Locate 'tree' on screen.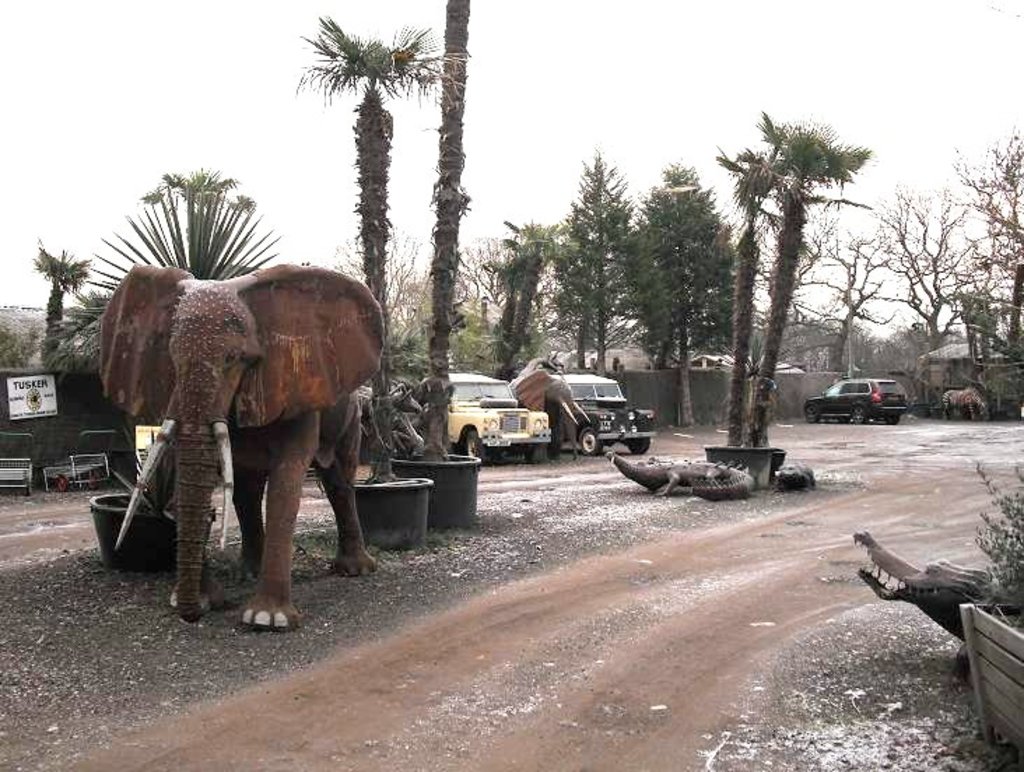
On screen at box(795, 231, 905, 369).
